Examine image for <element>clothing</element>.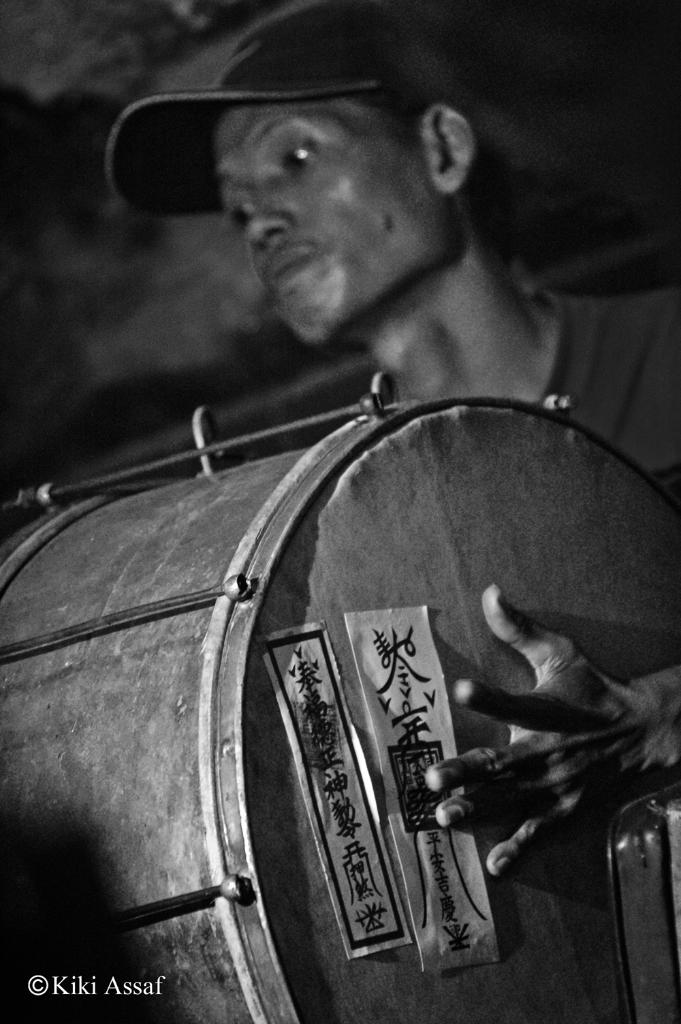
Examination result: 535, 295, 680, 500.
